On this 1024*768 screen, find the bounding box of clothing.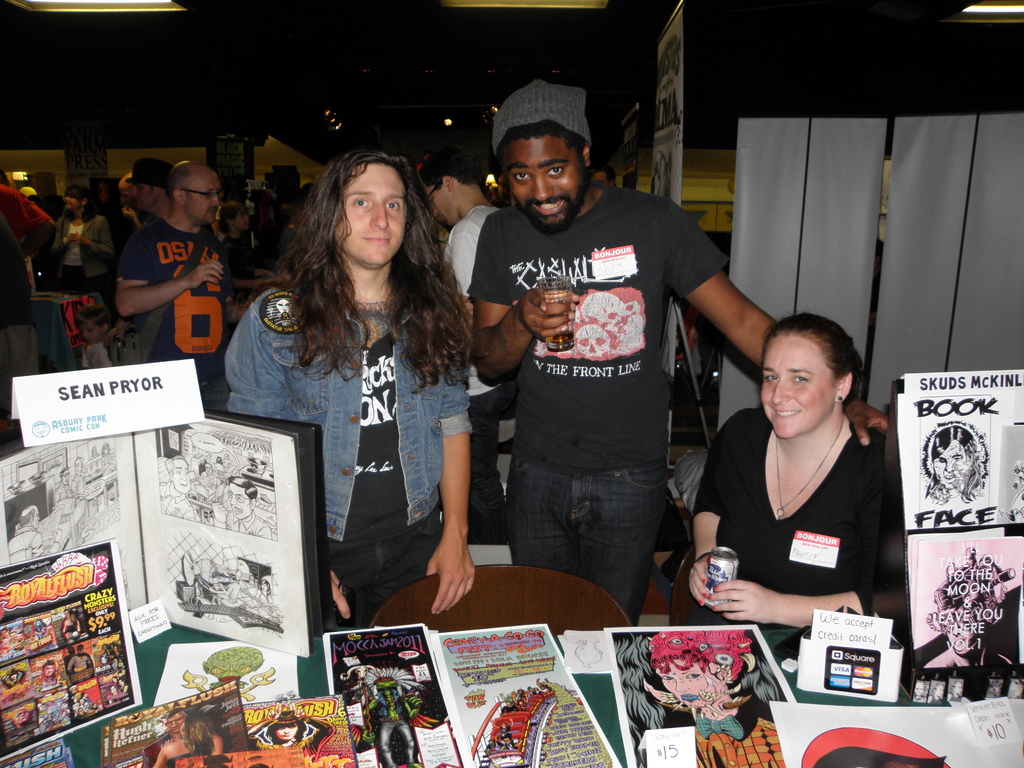
Bounding box: box(707, 381, 893, 656).
